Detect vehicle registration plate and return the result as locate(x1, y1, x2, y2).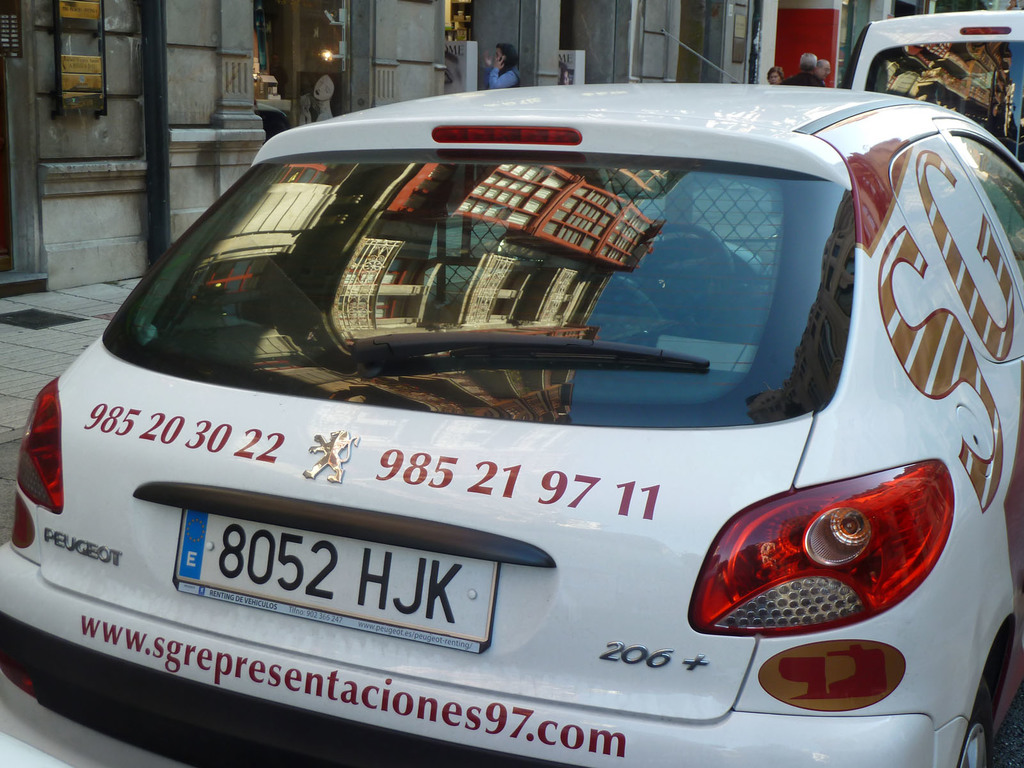
locate(161, 509, 508, 662).
